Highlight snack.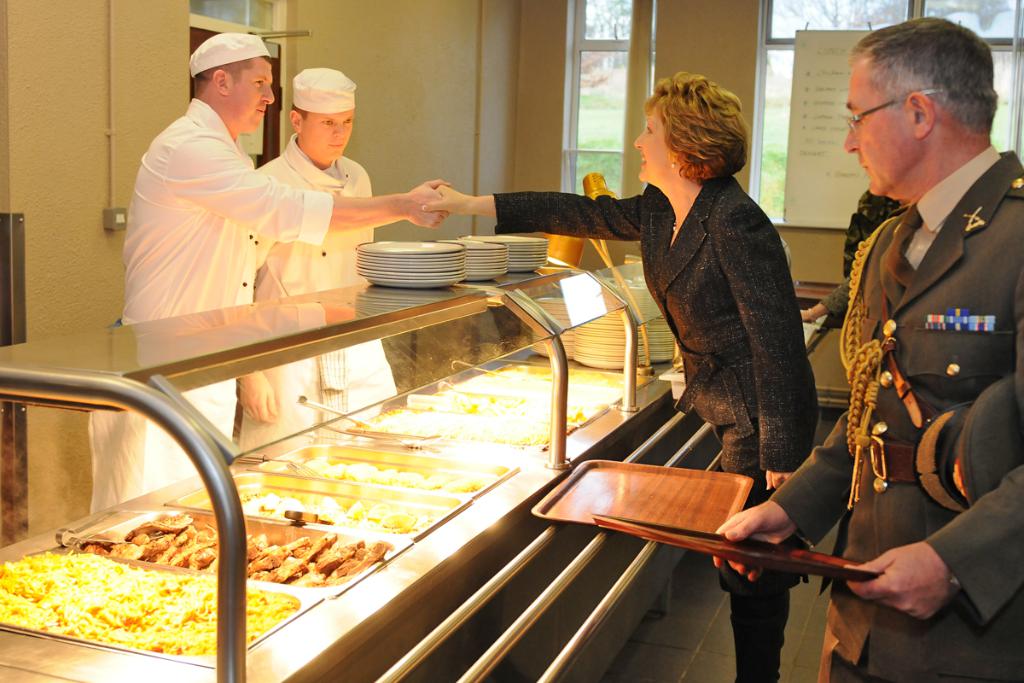
Highlighted region: <box>84,511,390,585</box>.
